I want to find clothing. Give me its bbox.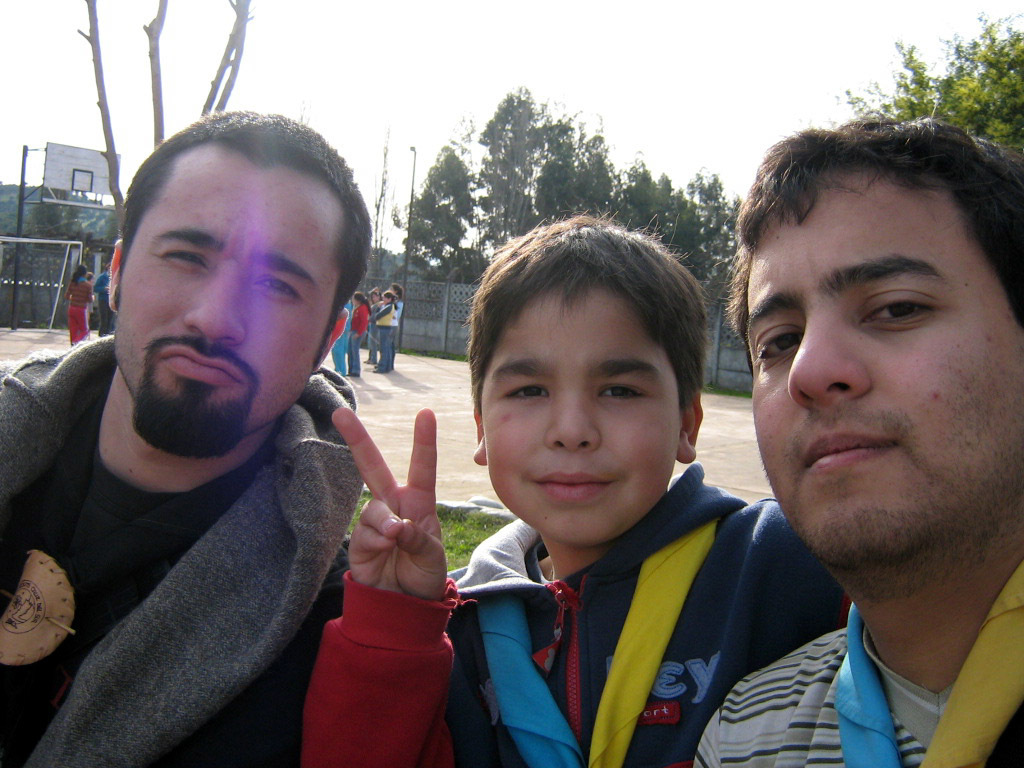
<region>680, 617, 1023, 767</region>.
